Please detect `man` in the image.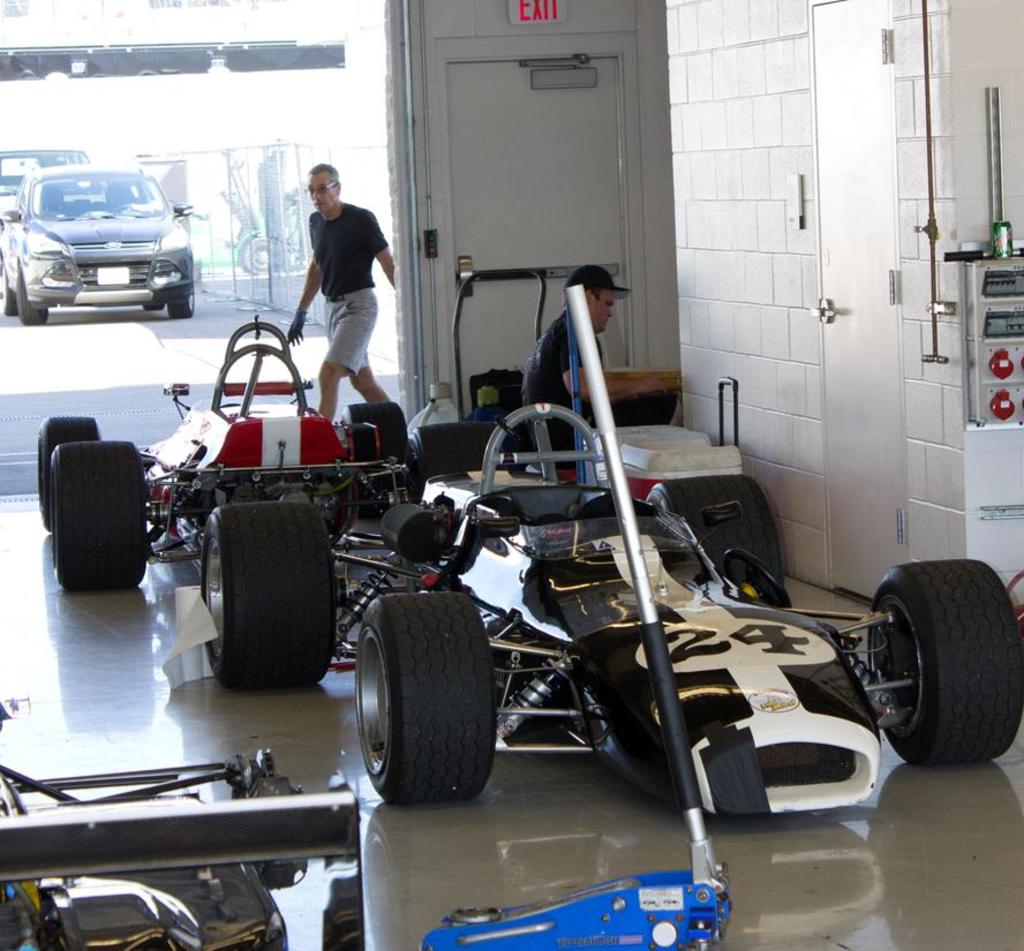
[264,171,392,433].
